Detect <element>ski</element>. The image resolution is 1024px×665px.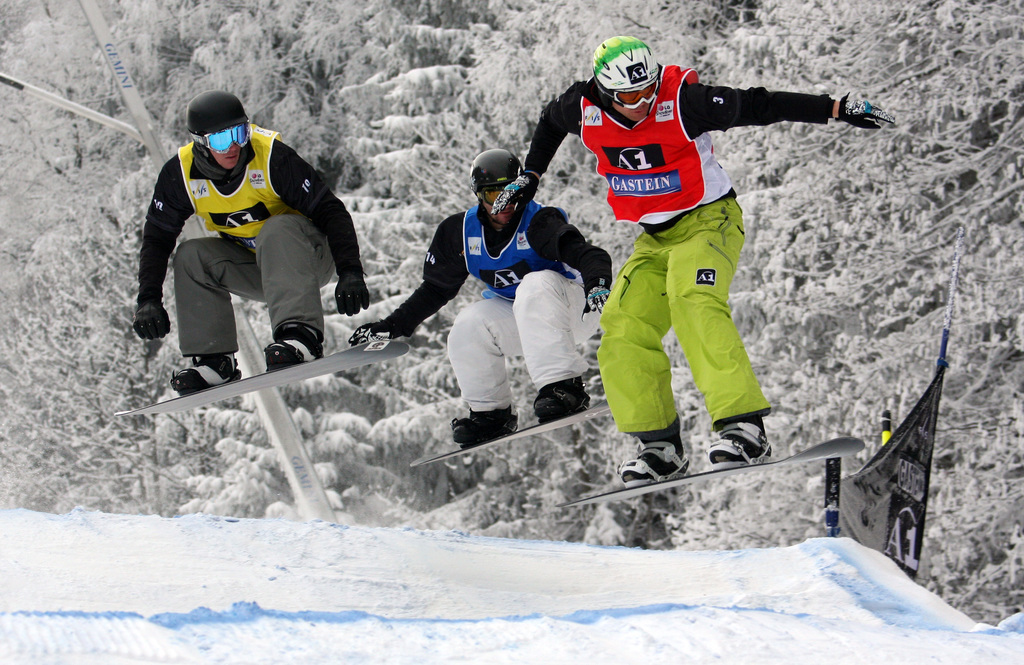
x1=557 y1=438 x2=867 y2=507.
